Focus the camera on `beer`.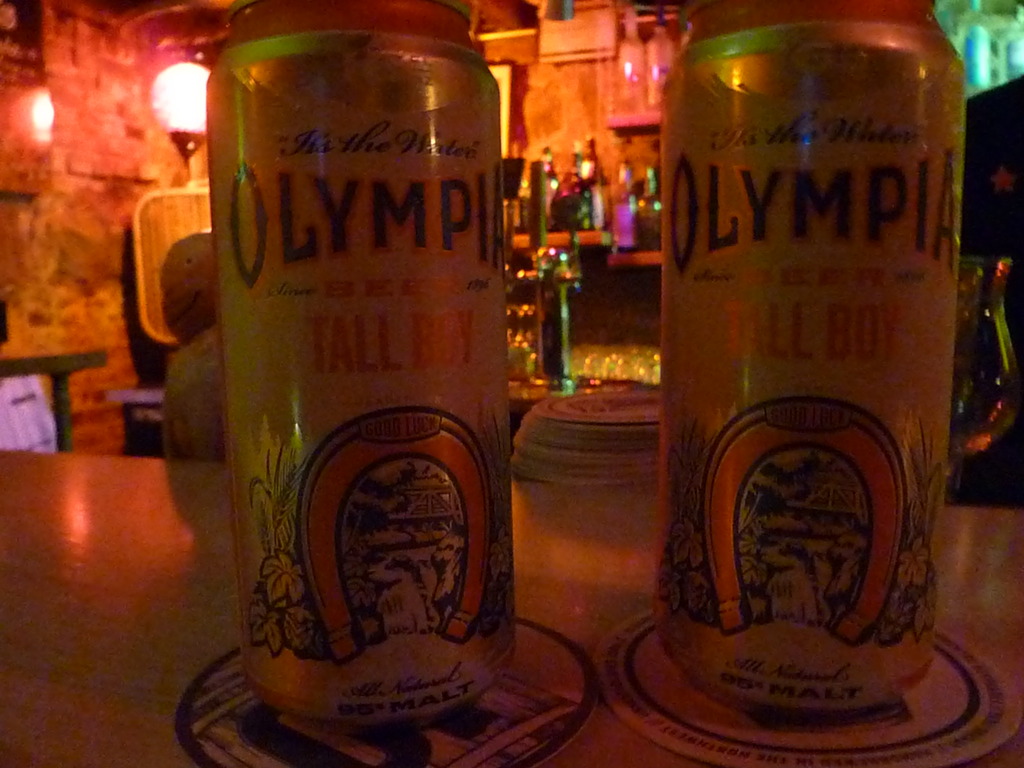
Focus region: locate(203, 0, 514, 720).
